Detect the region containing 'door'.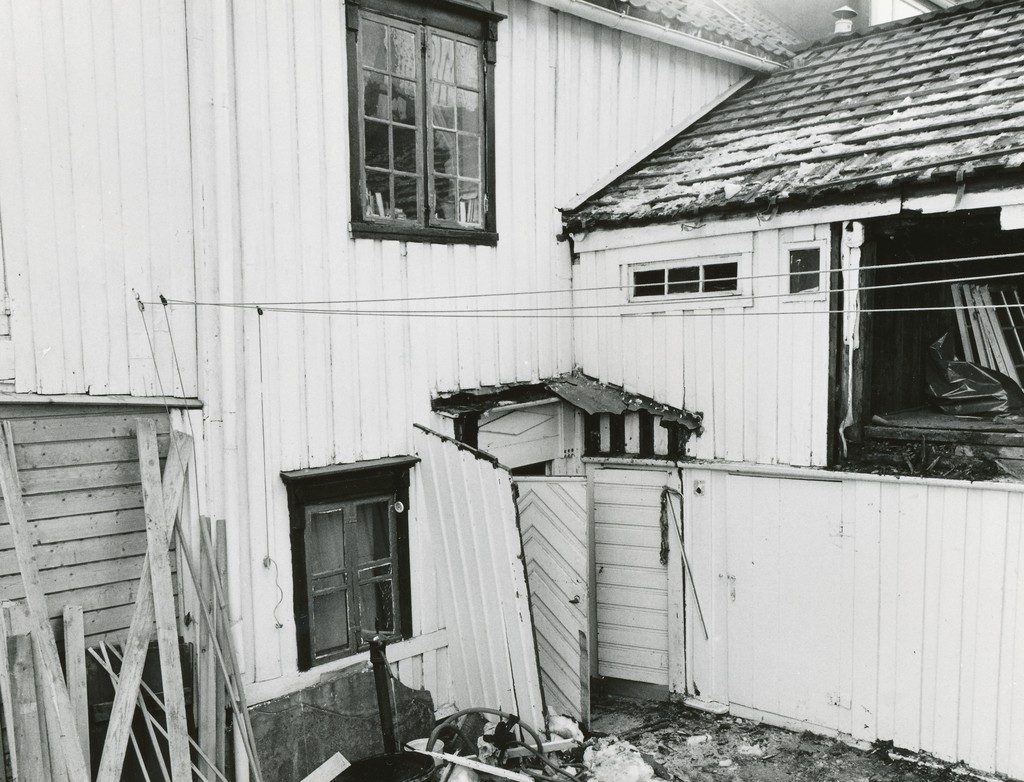
587 467 694 690.
